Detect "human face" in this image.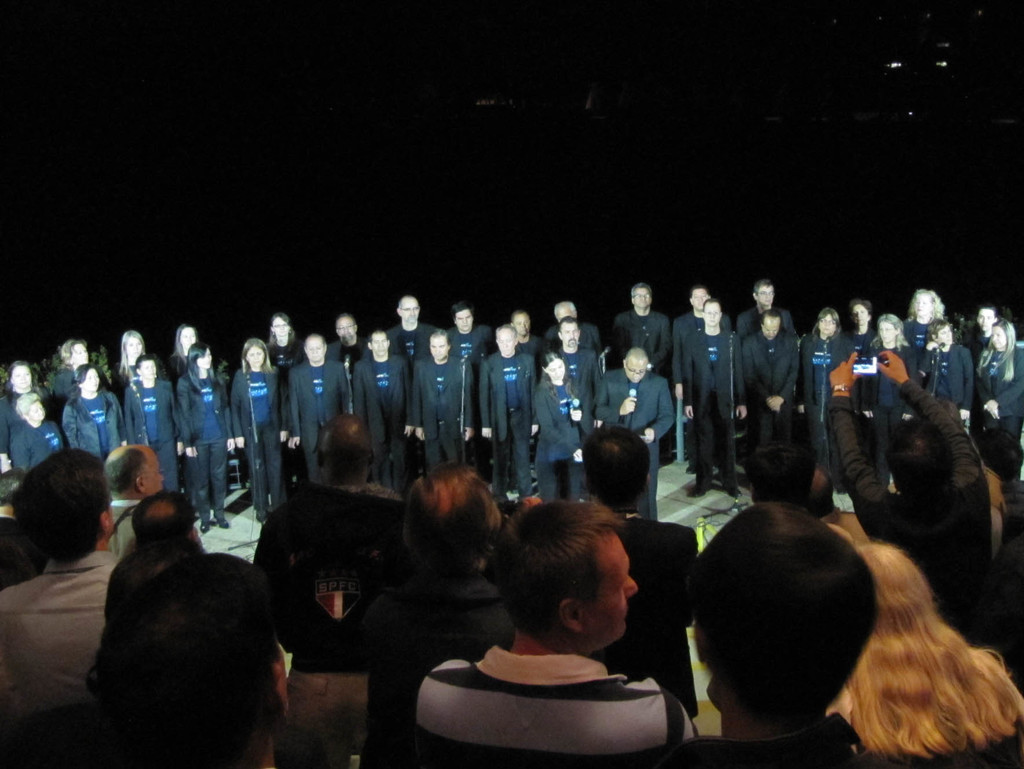
Detection: BBox(630, 285, 652, 309).
